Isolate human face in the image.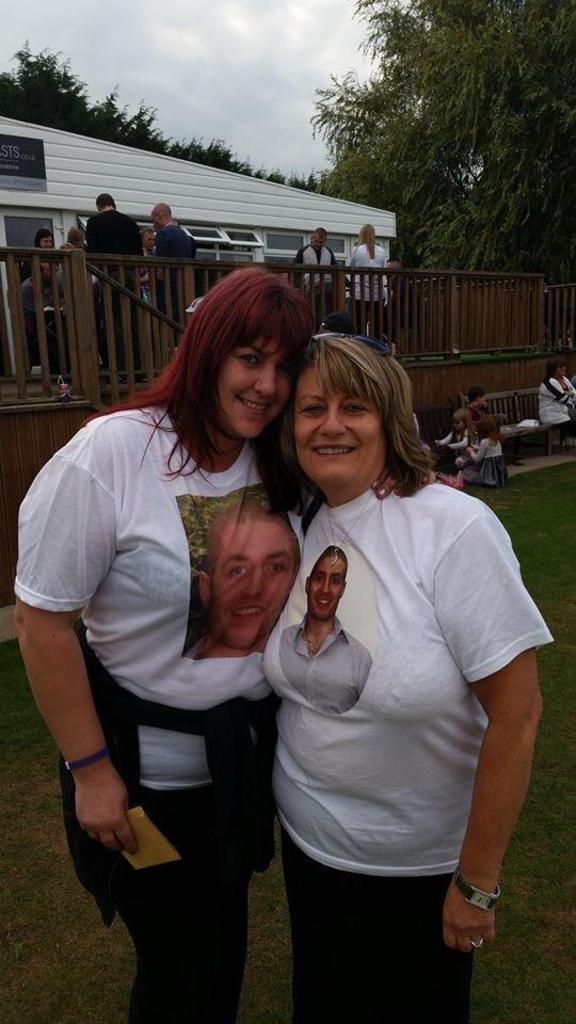
Isolated region: 298:355:388:478.
